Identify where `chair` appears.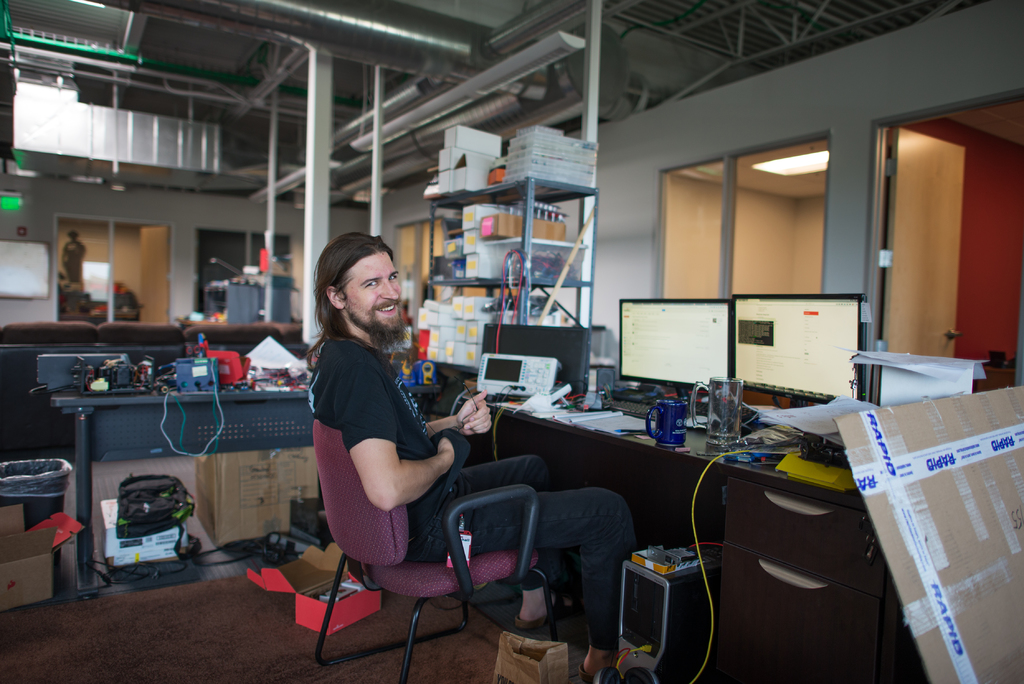
Appears at <region>475, 323, 590, 396</region>.
